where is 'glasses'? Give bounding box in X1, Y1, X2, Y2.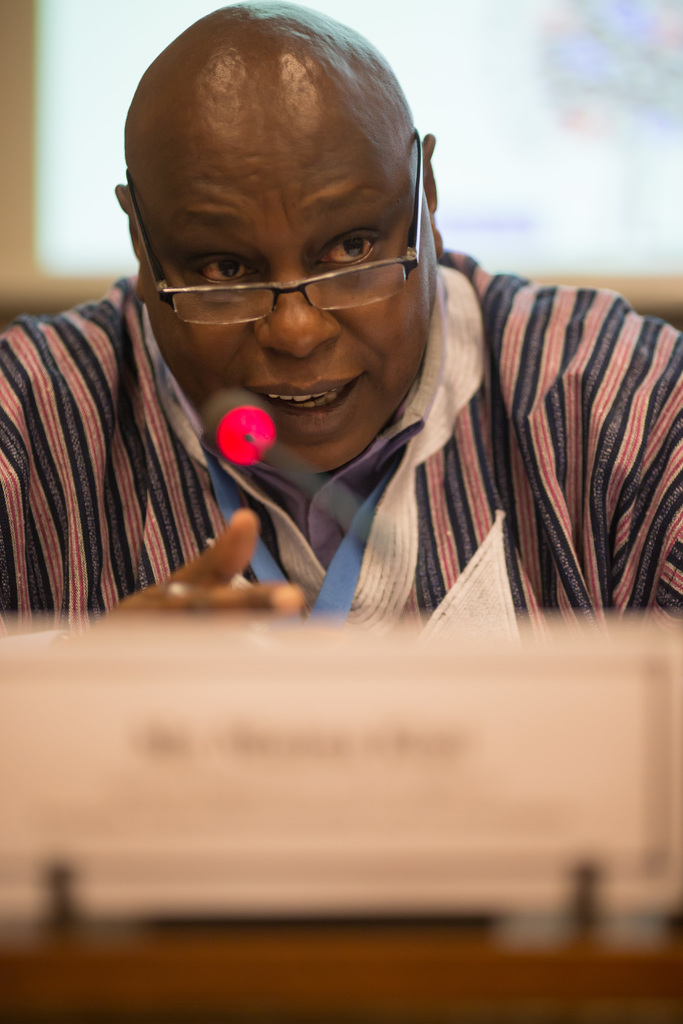
113, 125, 440, 329.
